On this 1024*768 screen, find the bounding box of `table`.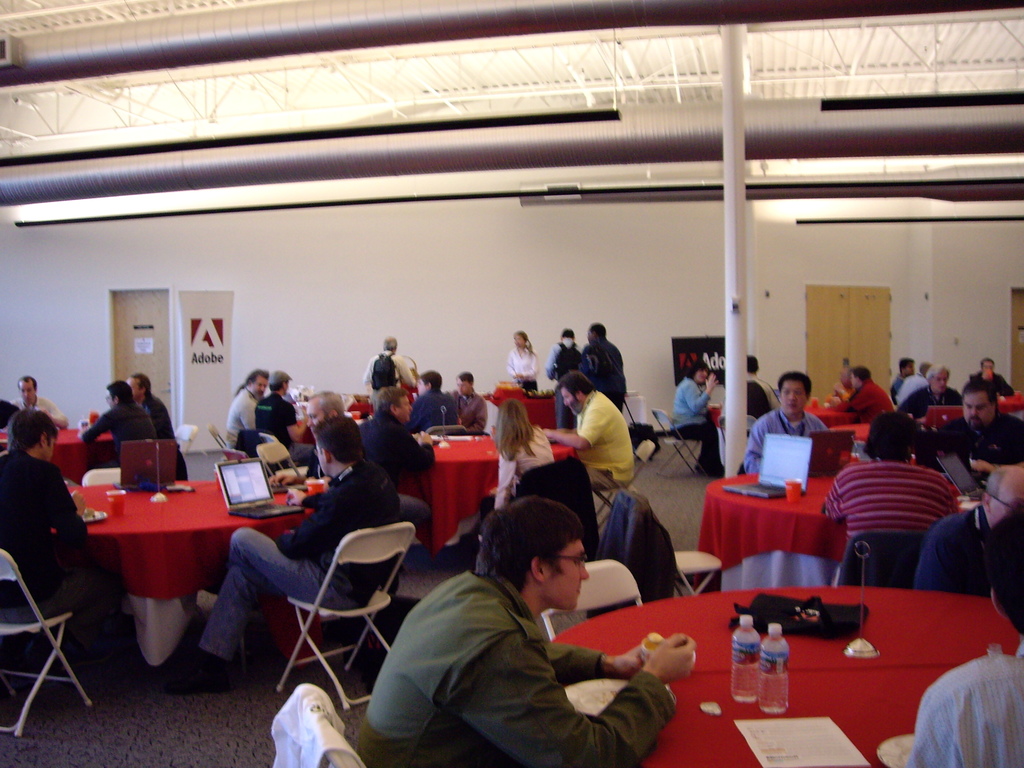
Bounding box: l=403, t=433, r=579, b=557.
